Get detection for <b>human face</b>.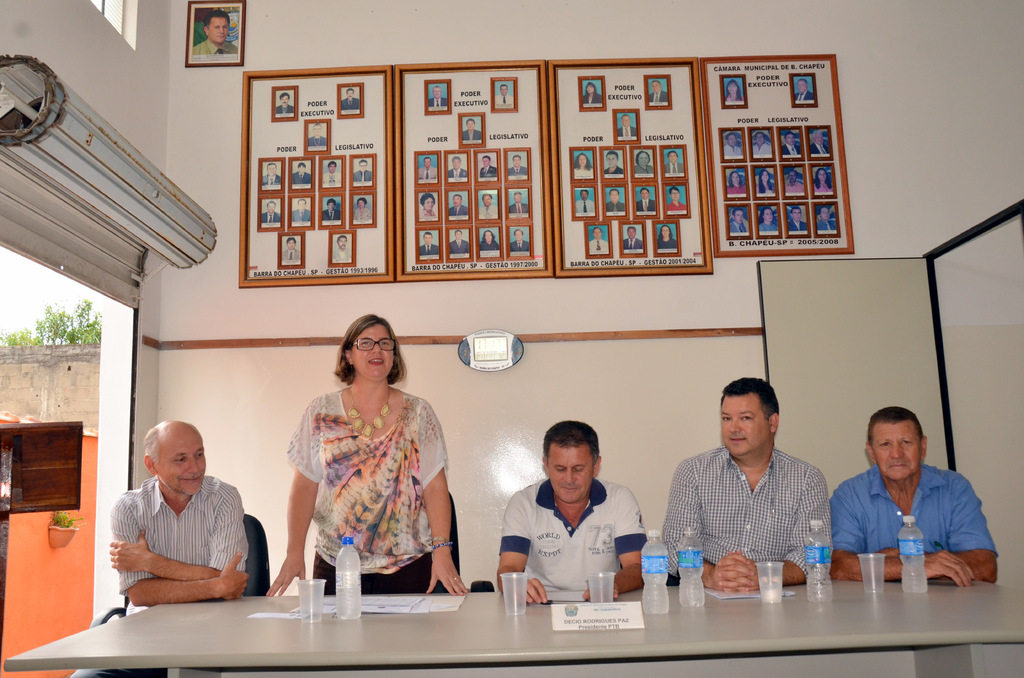
Detection: (x1=793, y1=208, x2=803, y2=223).
